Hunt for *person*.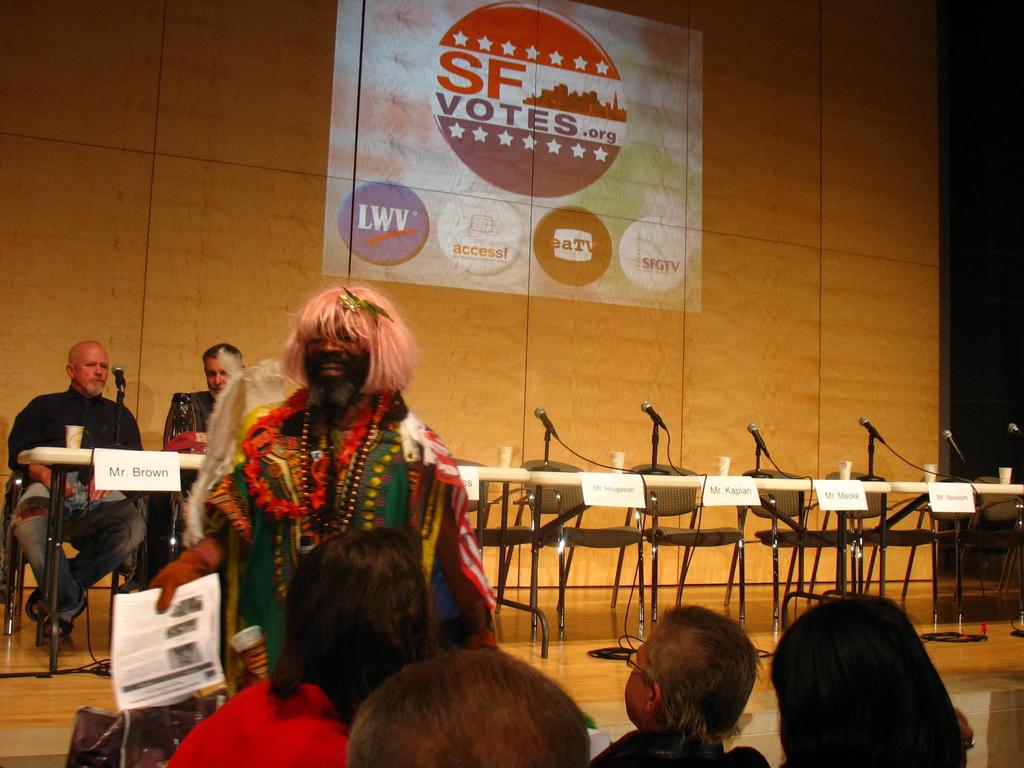
Hunted down at 158, 342, 251, 456.
